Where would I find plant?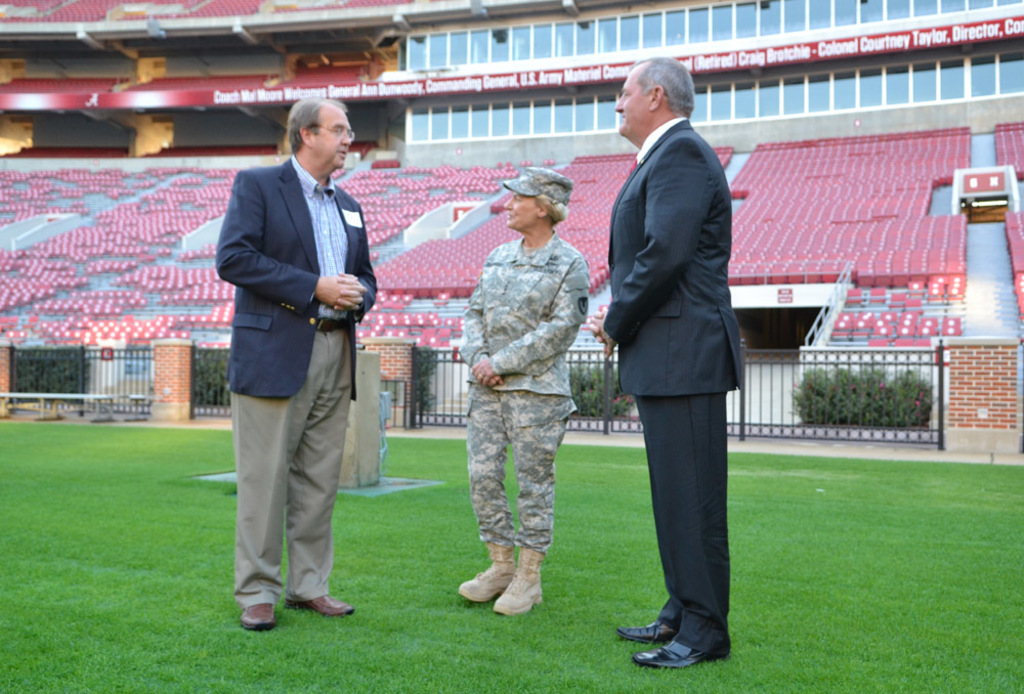
At 566/362/631/424.
